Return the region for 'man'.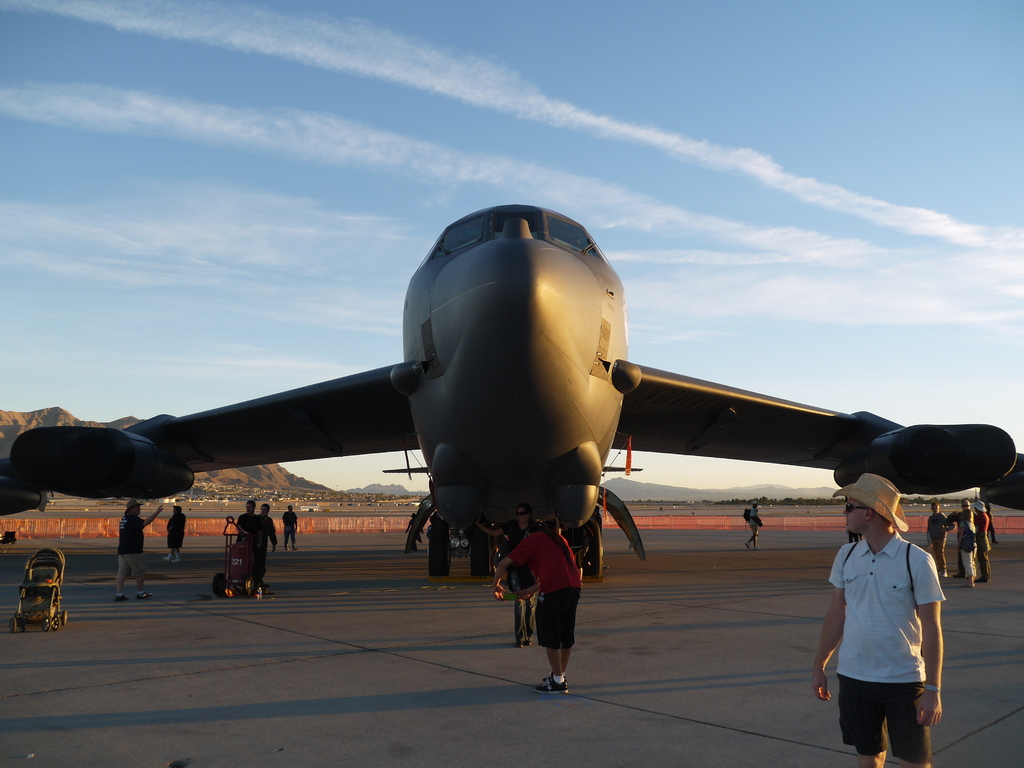
left=237, top=498, right=259, bottom=538.
